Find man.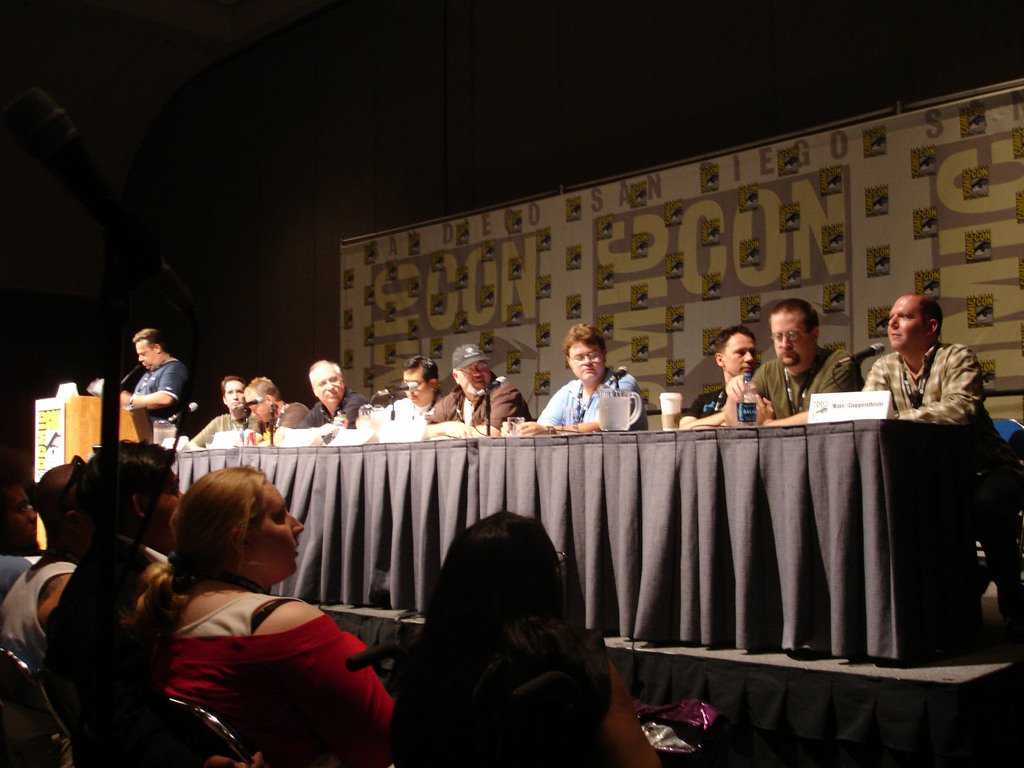
[518,324,651,433].
